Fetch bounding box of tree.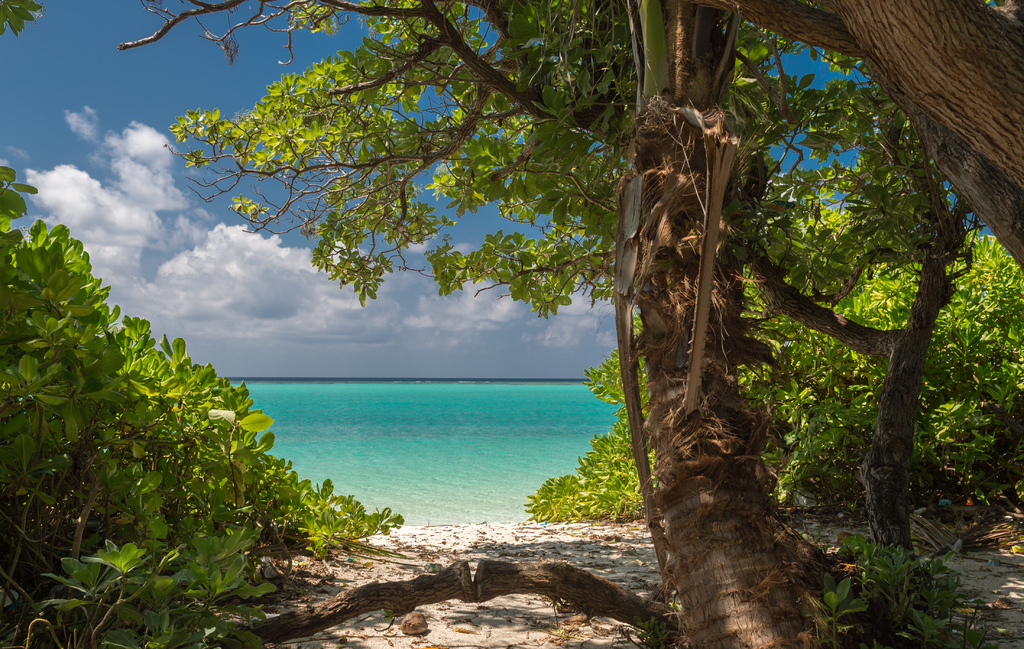
Bbox: crop(739, 85, 981, 583).
